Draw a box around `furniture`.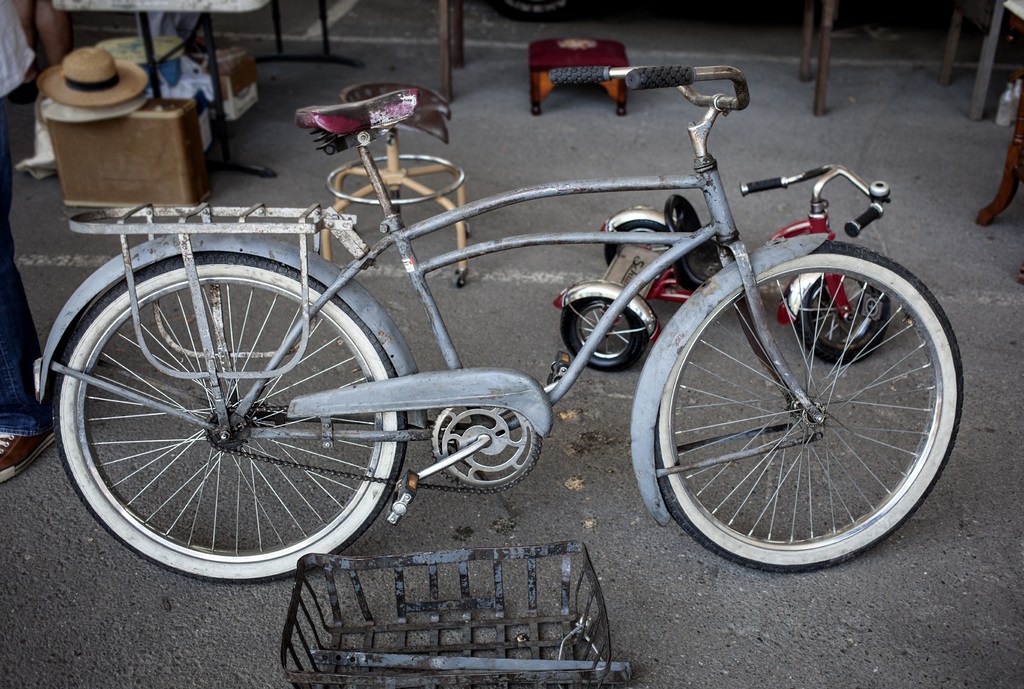
detection(51, 0, 366, 177).
